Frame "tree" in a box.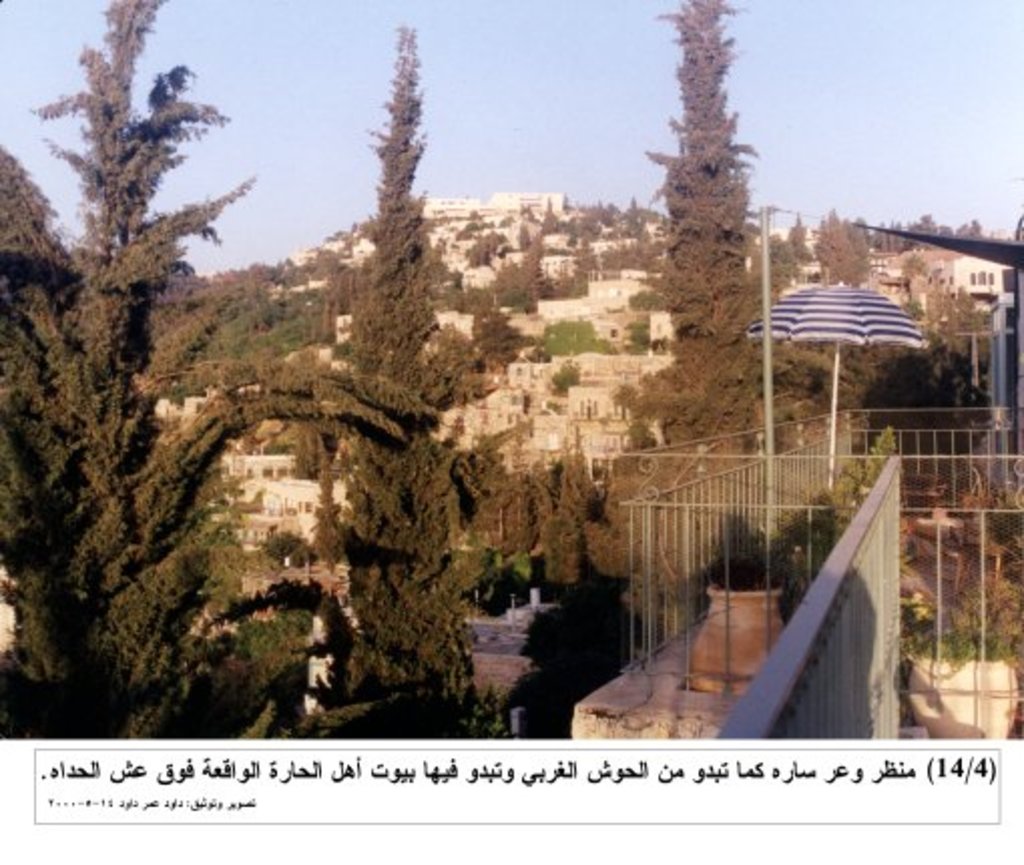
rect(0, 2, 301, 735).
